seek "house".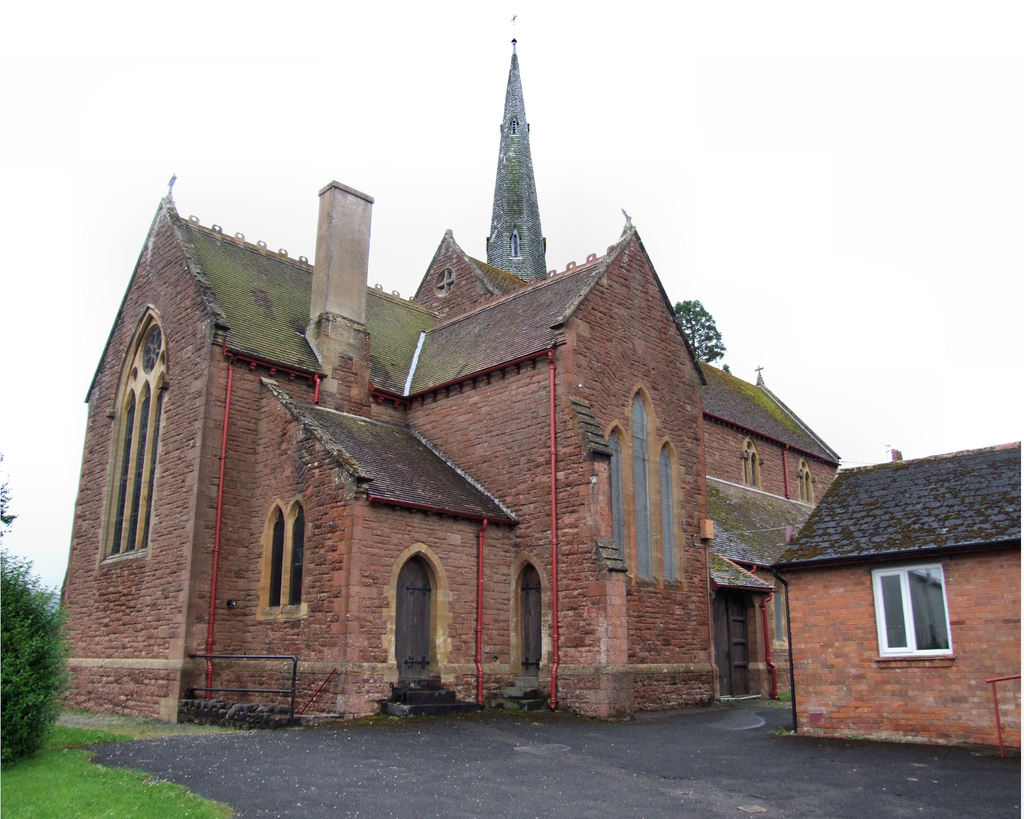
[55,162,507,743].
